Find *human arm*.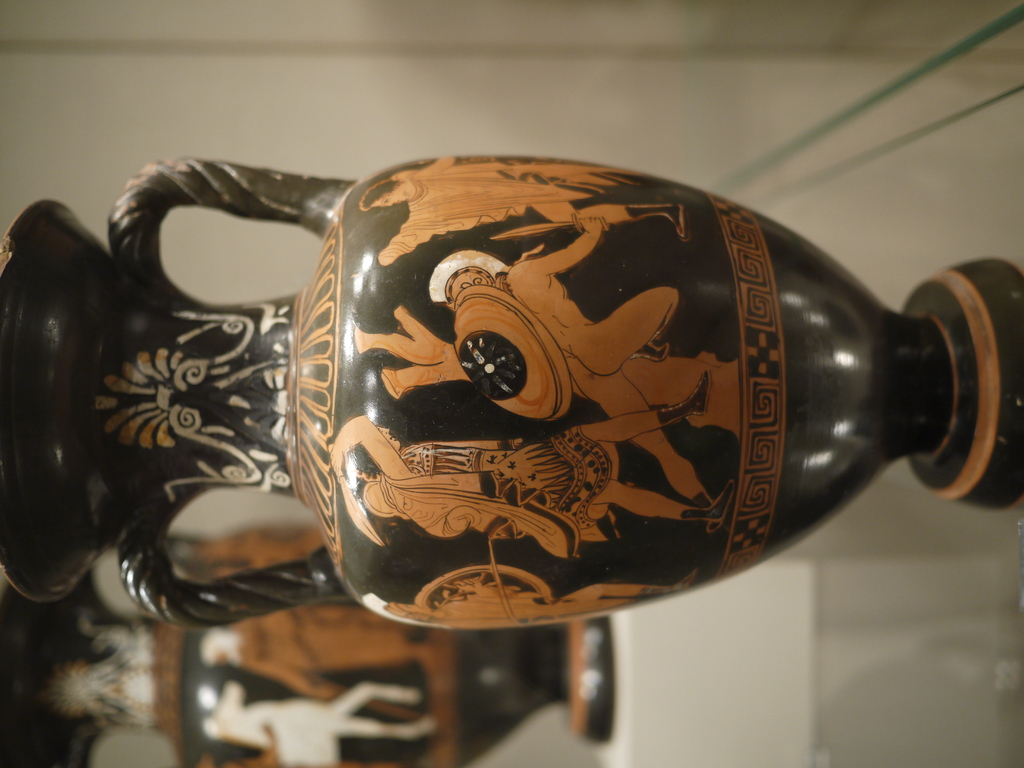
box=[328, 409, 415, 477].
